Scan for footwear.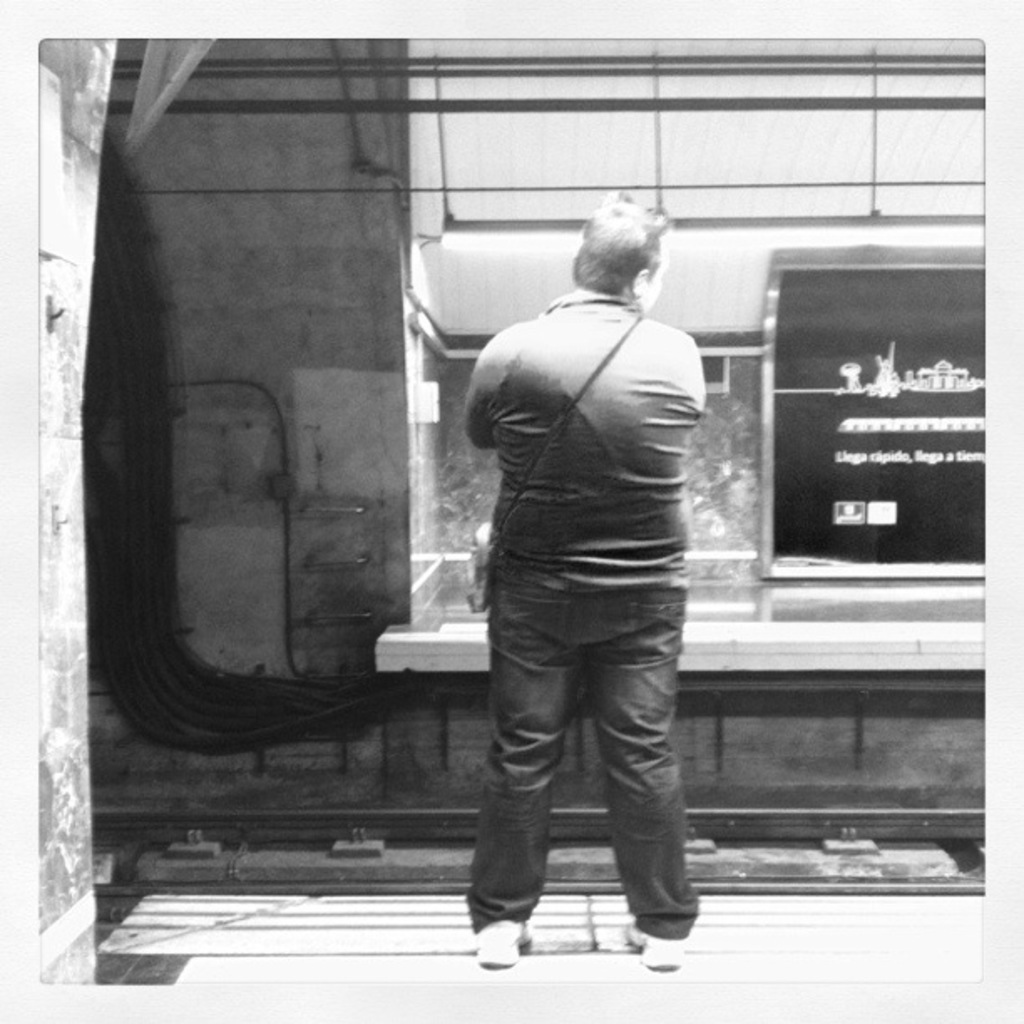
Scan result: 619 919 688 974.
